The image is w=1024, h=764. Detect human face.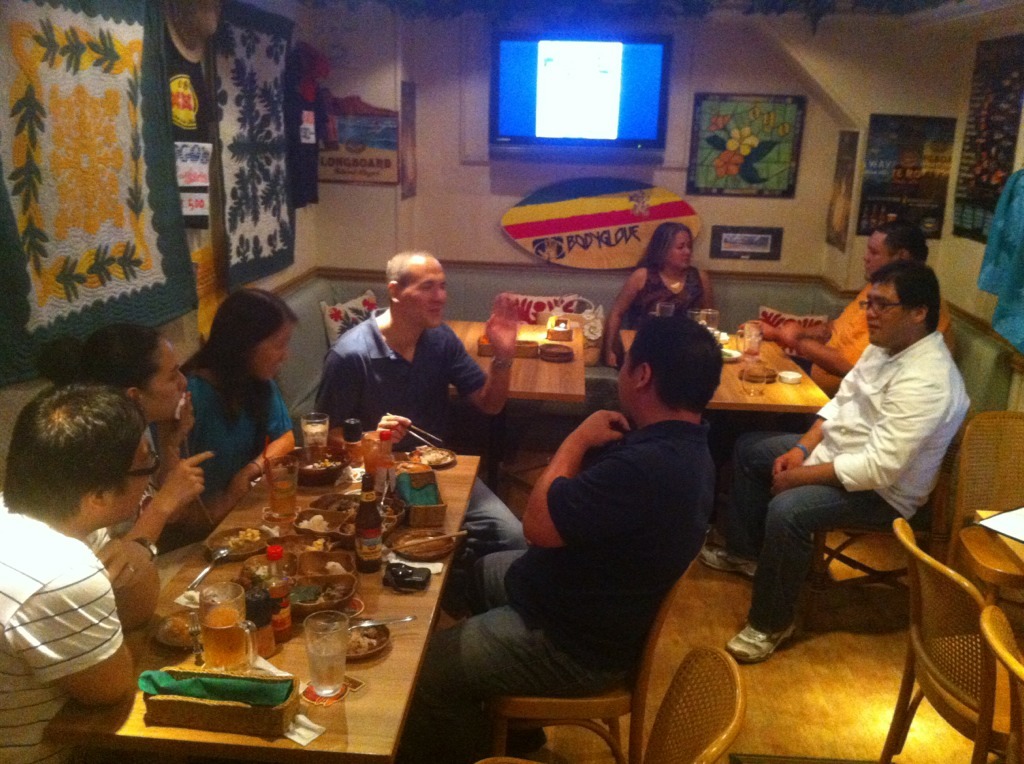
Detection: detection(867, 240, 887, 269).
